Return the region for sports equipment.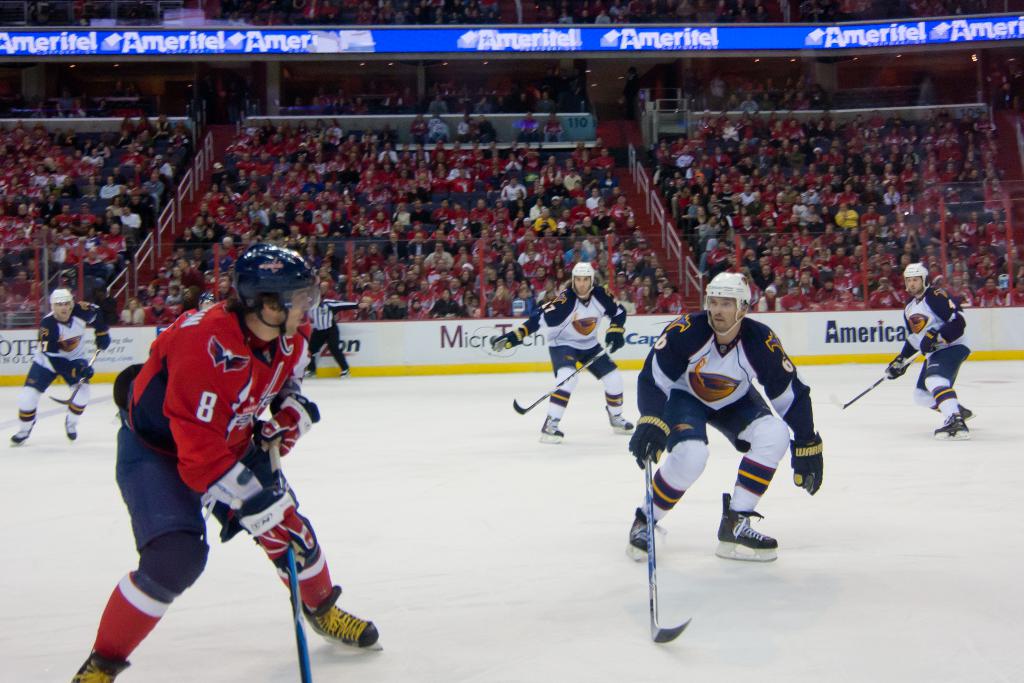
rect(507, 334, 615, 412).
